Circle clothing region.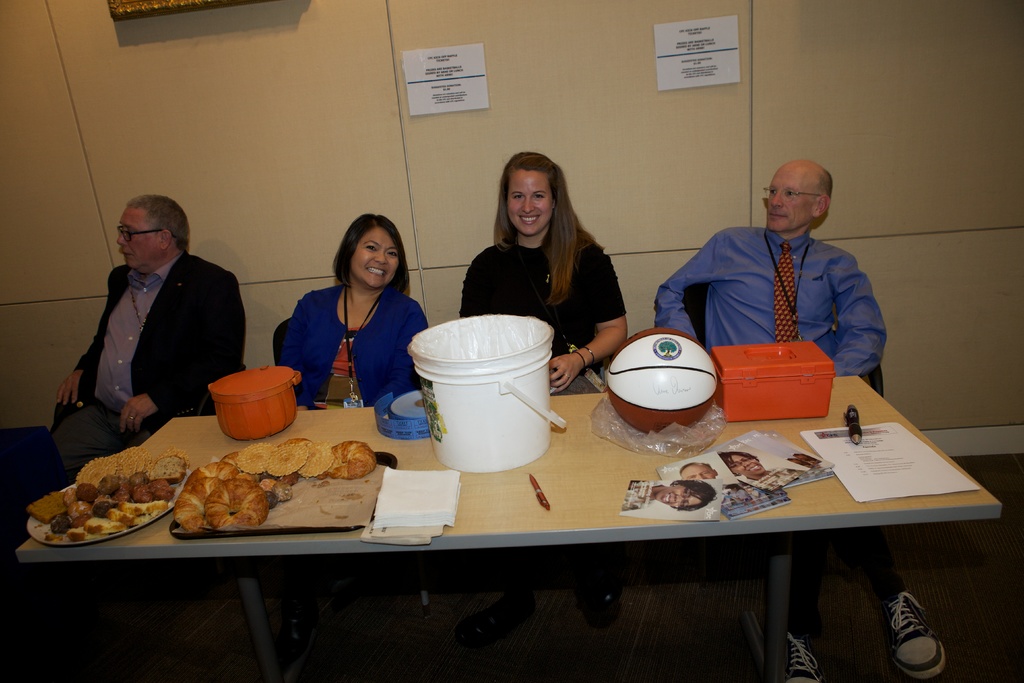
Region: pyautogui.locateOnScreen(655, 224, 881, 624).
